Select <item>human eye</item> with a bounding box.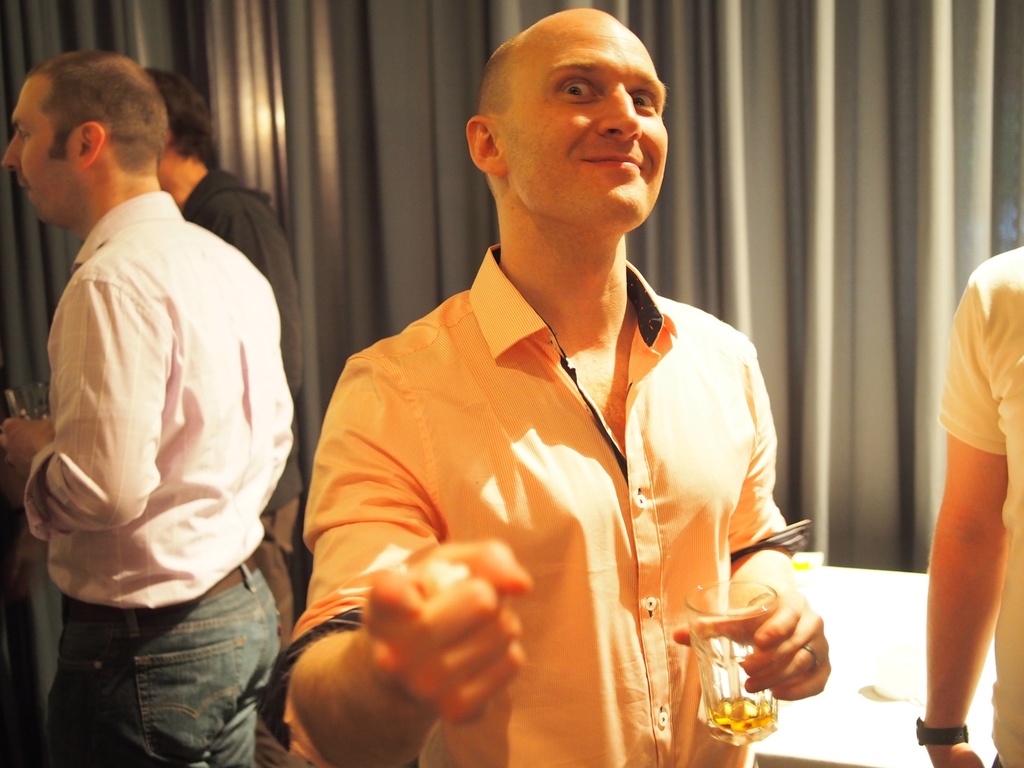
locate(557, 74, 601, 104).
